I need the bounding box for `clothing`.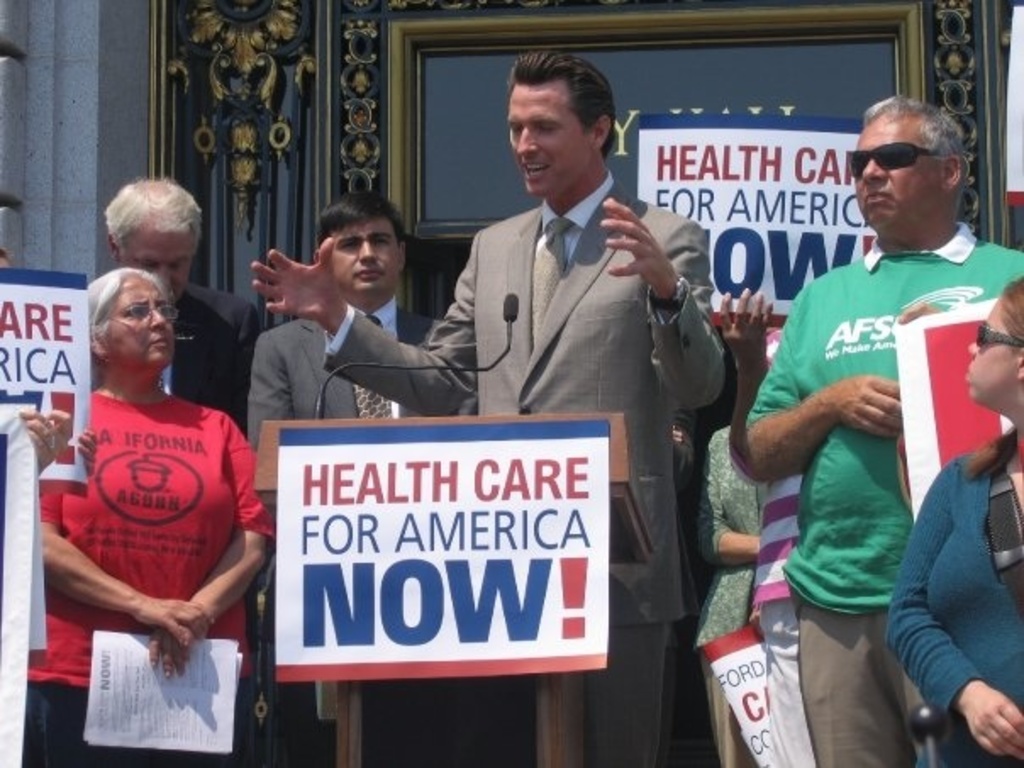
Here it is: (left=753, top=470, right=826, bottom=766).
